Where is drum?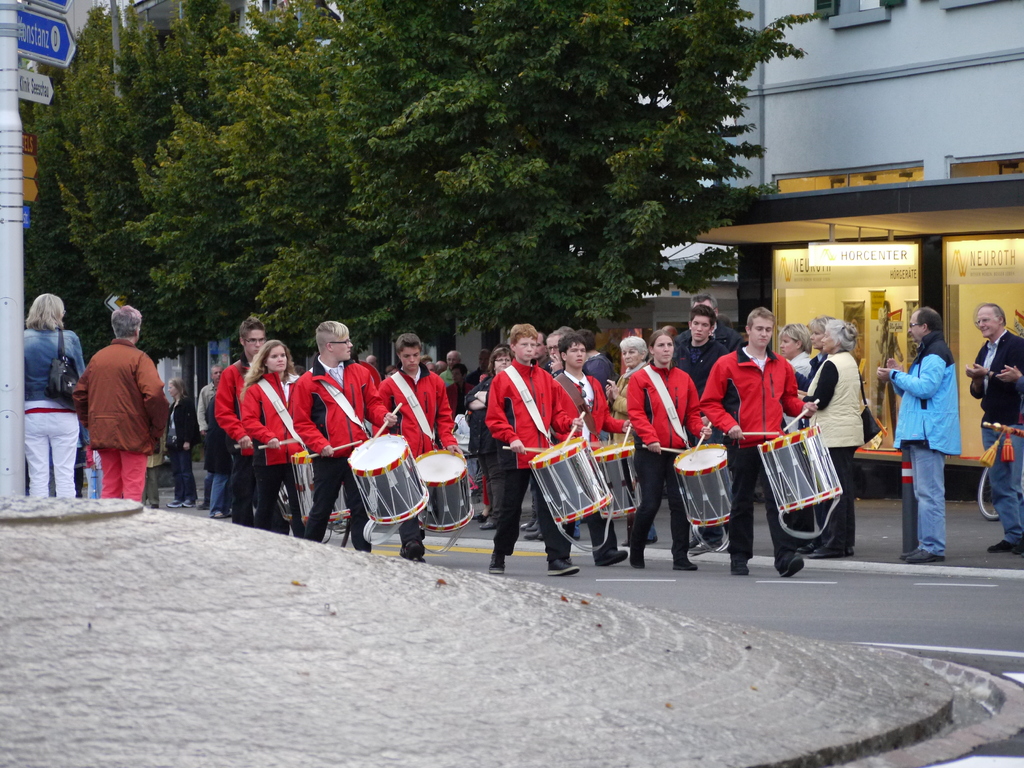
<region>417, 449, 474, 532</region>.
